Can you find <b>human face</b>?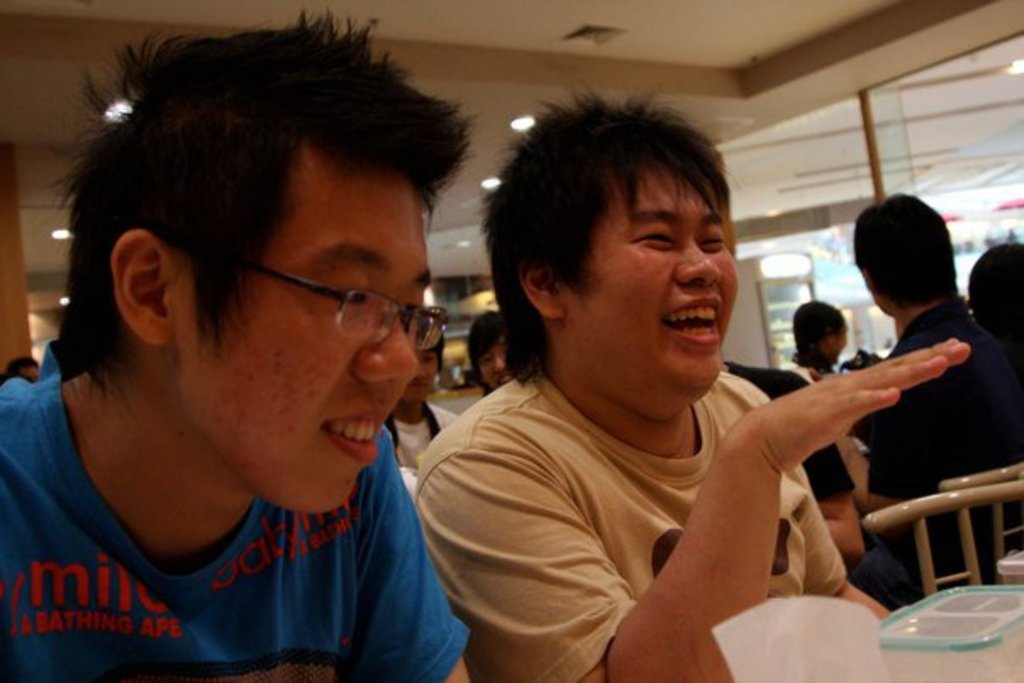
Yes, bounding box: x1=543, y1=158, x2=741, y2=405.
